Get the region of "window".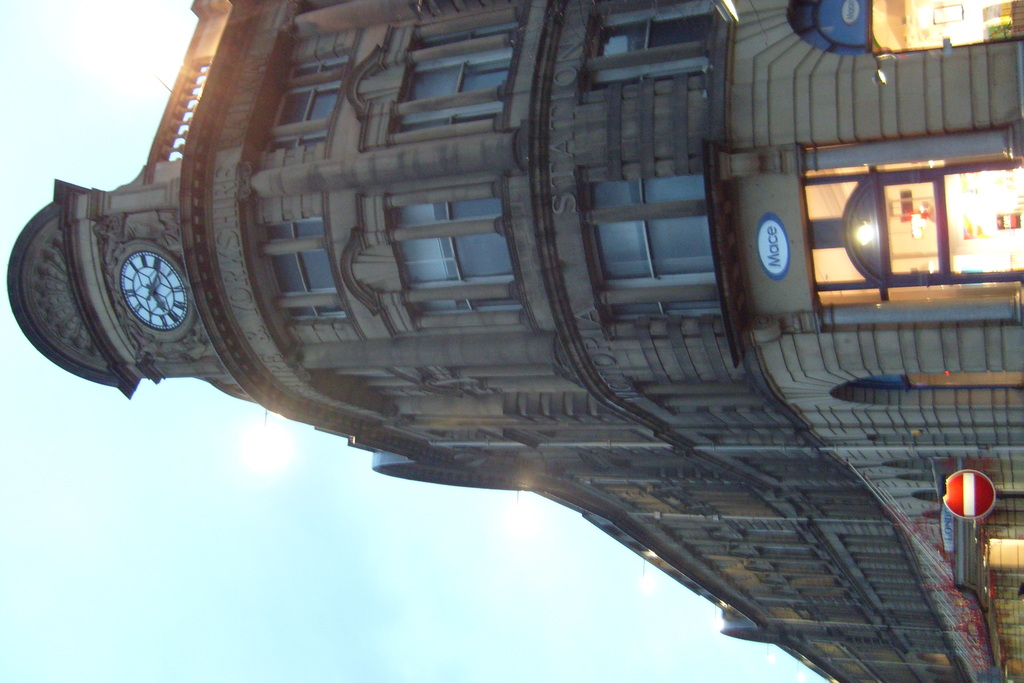
<bbox>385, 15, 519, 137</bbox>.
